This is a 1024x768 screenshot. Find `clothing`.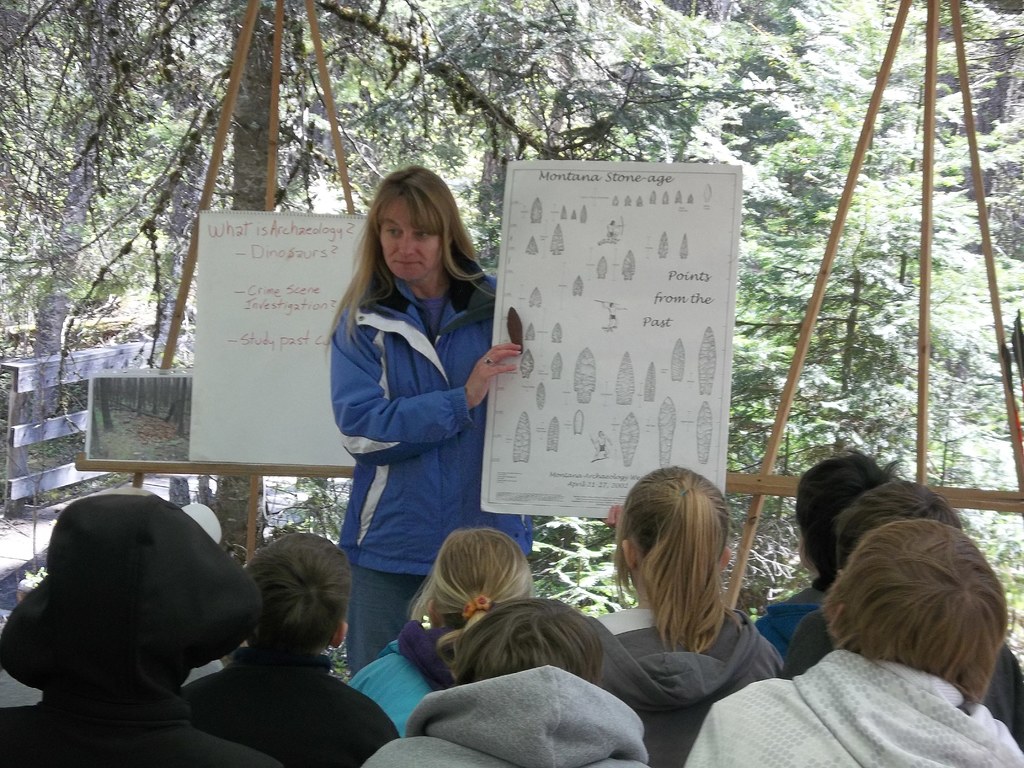
Bounding box: select_region(327, 254, 541, 676).
